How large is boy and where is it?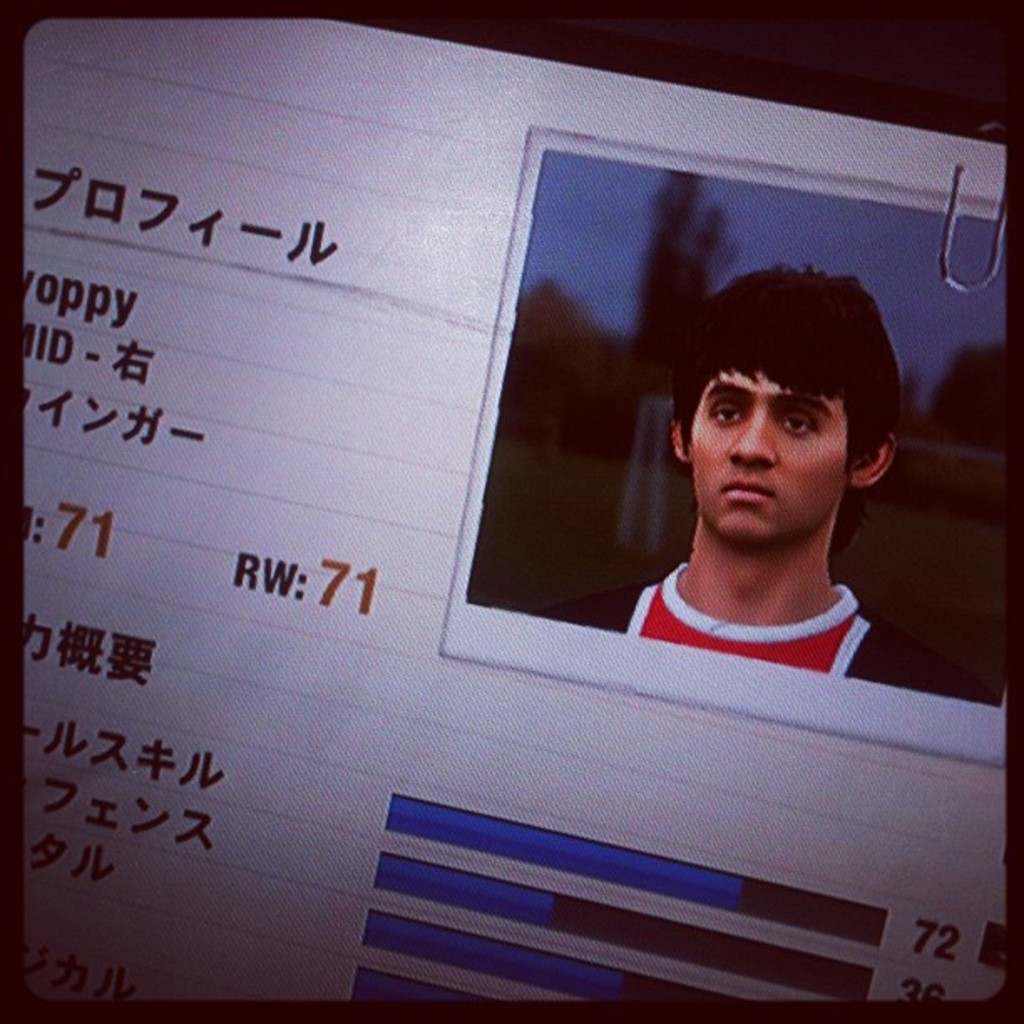
Bounding box: [left=557, top=261, right=1002, bottom=684].
